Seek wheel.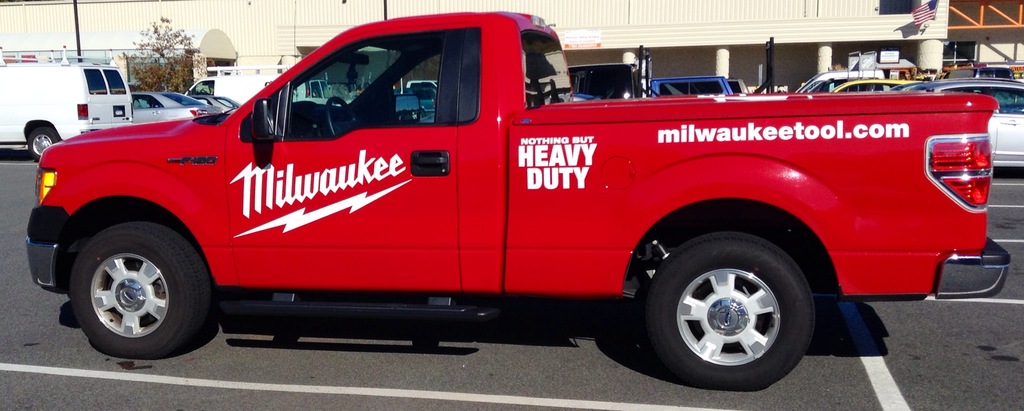
{"x1": 325, "y1": 94, "x2": 354, "y2": 140}.
